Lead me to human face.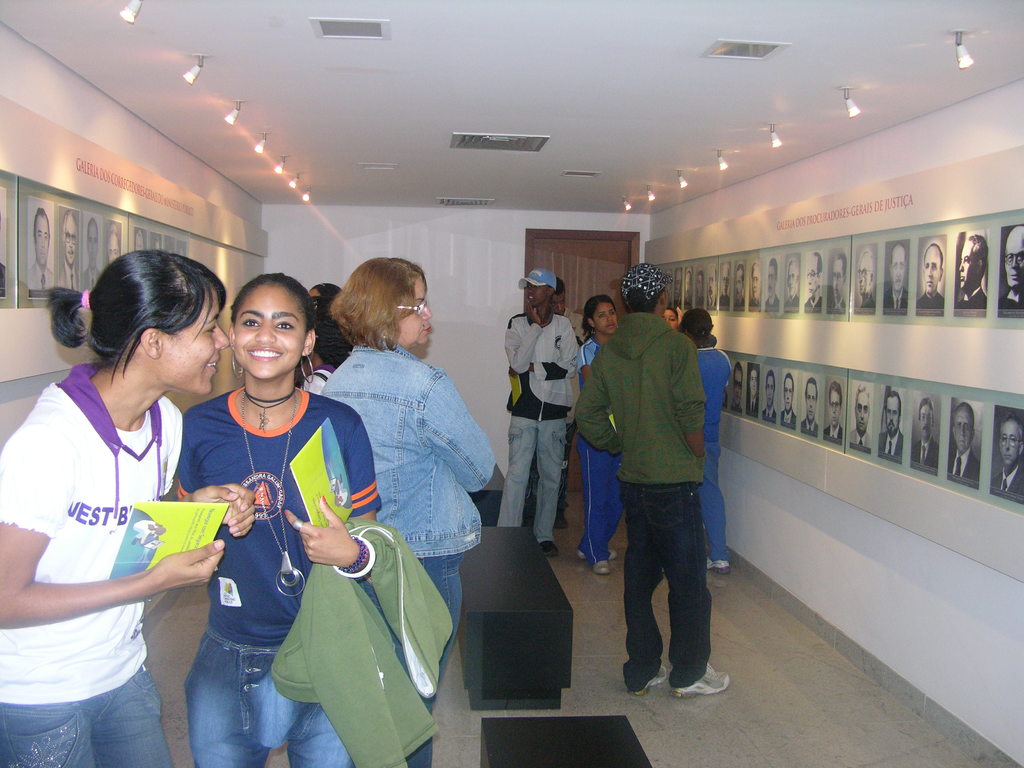
Lead to (733,369,745,404).
